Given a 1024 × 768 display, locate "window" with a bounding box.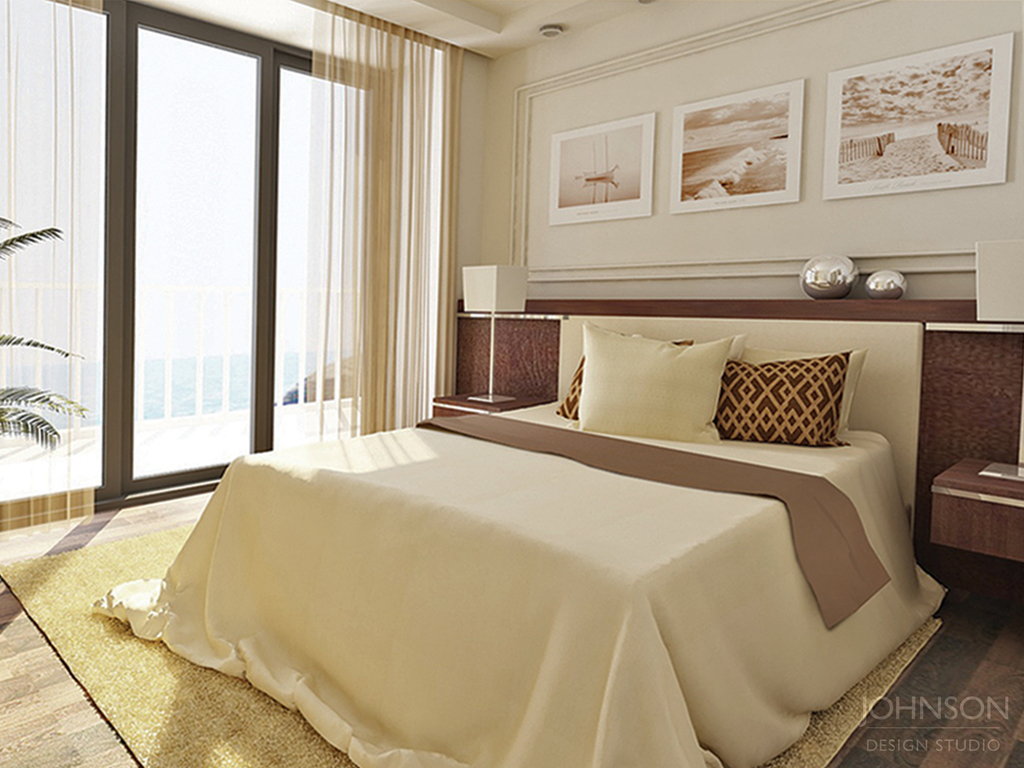
Located: [left=0, top=0, right=405, bottom=532].
